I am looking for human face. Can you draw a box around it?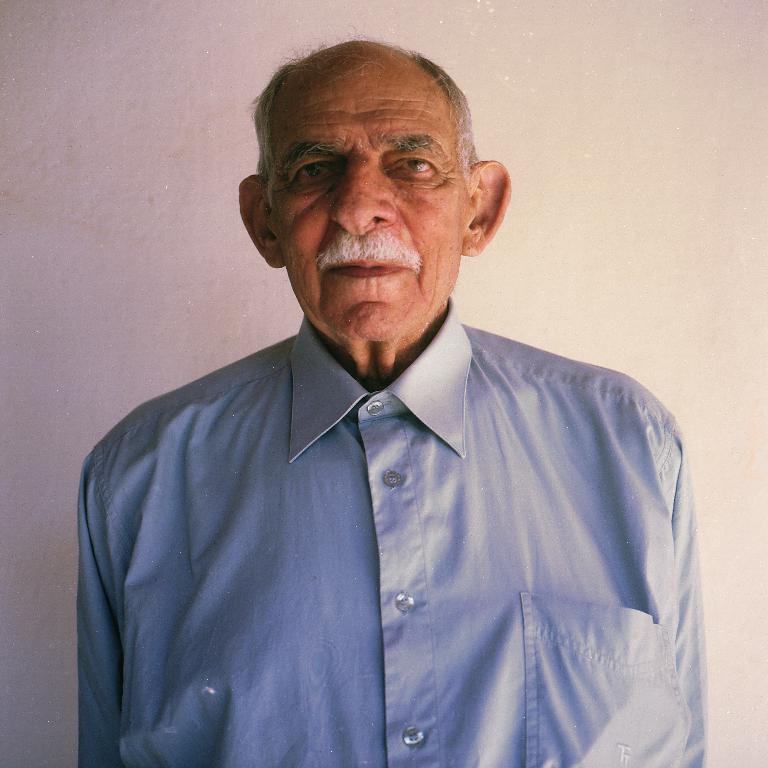
Sure, the bounding box is left=267, top=74, right=475, bottom=340.
